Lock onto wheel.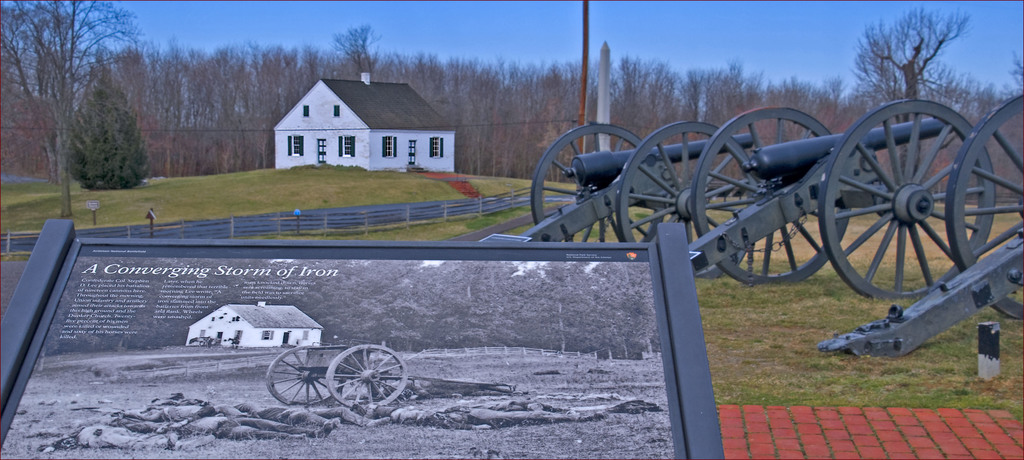
Locked: 611/122/766/278.
